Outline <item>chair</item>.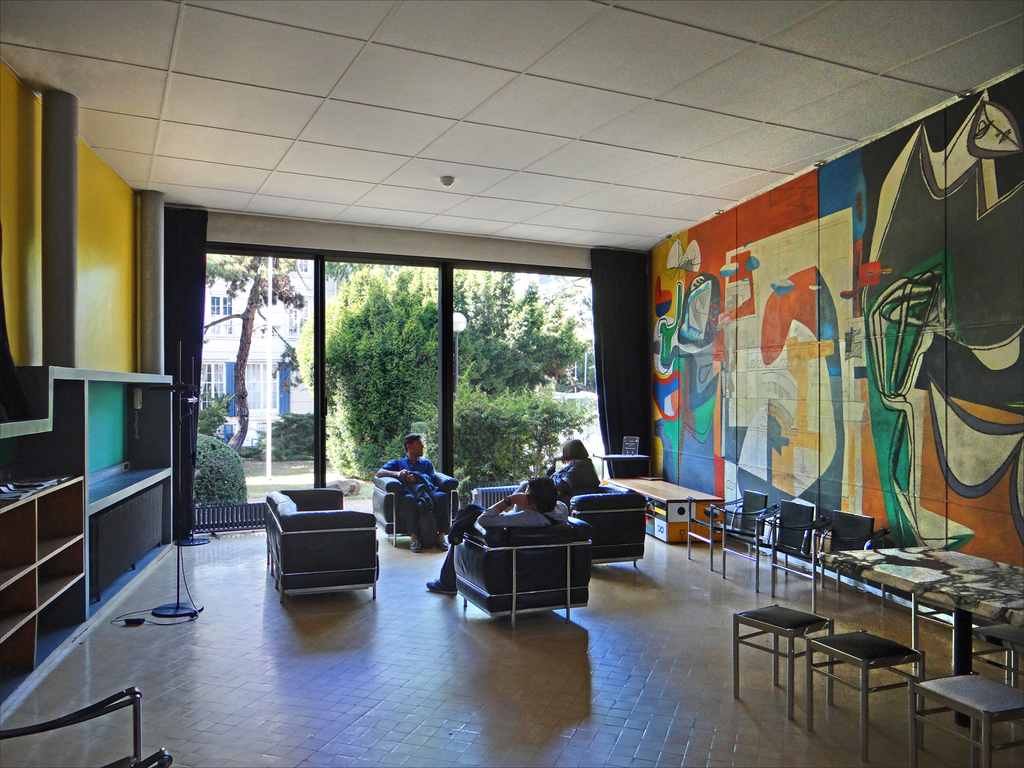
Outline: (left=262, top=493, right=382, bottom=613).
